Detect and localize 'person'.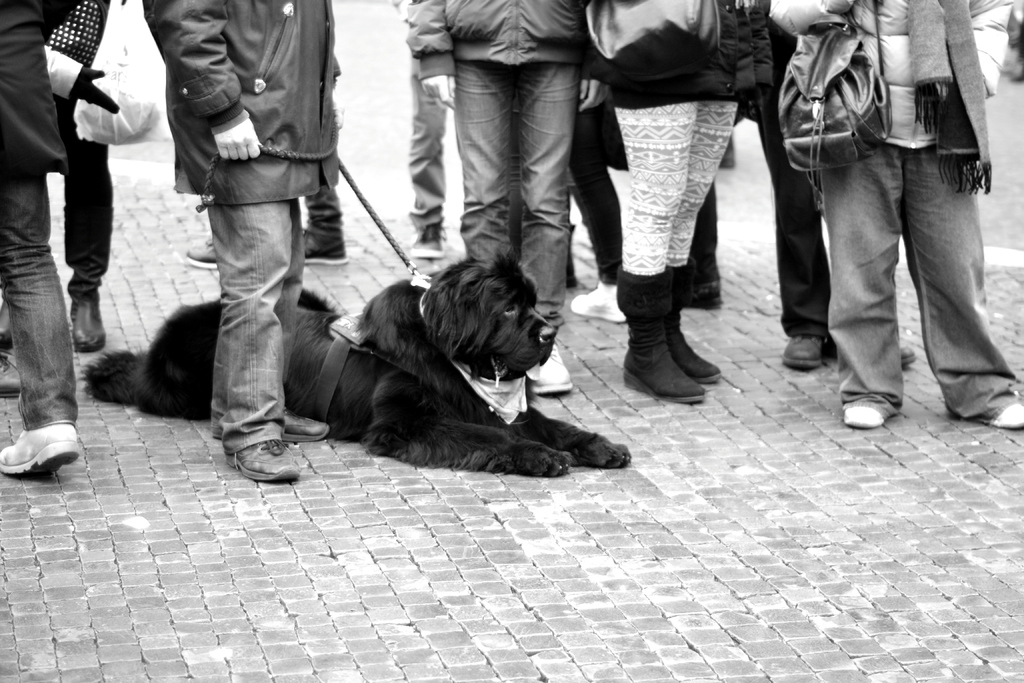
Localized at (x1=0, y1=0, x2=87, y2=482).
